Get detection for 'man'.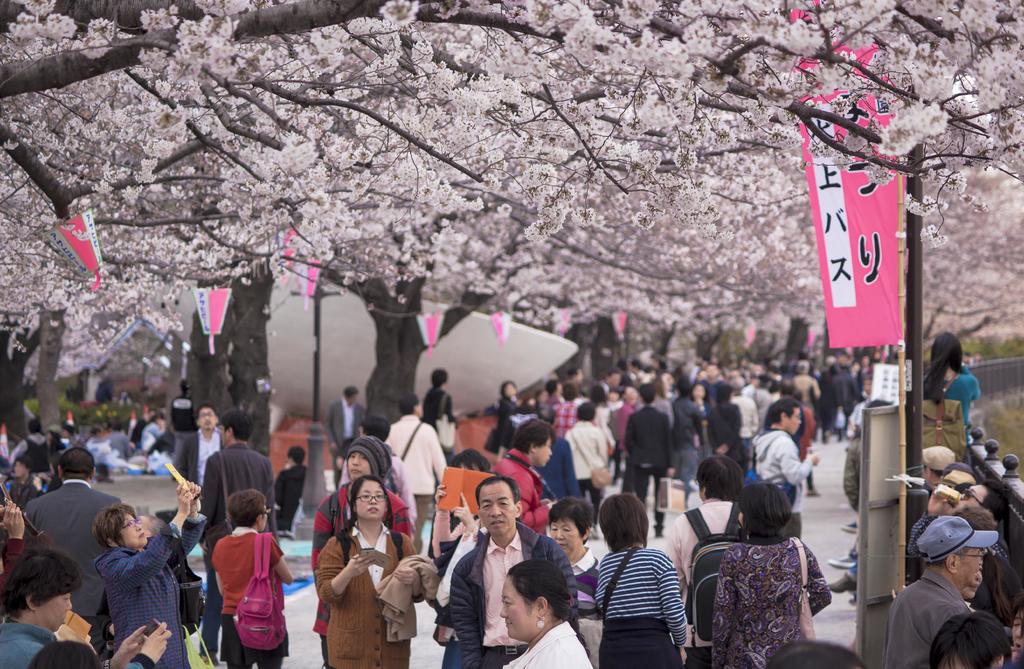
Detection: 449, 474, 580, 668.
